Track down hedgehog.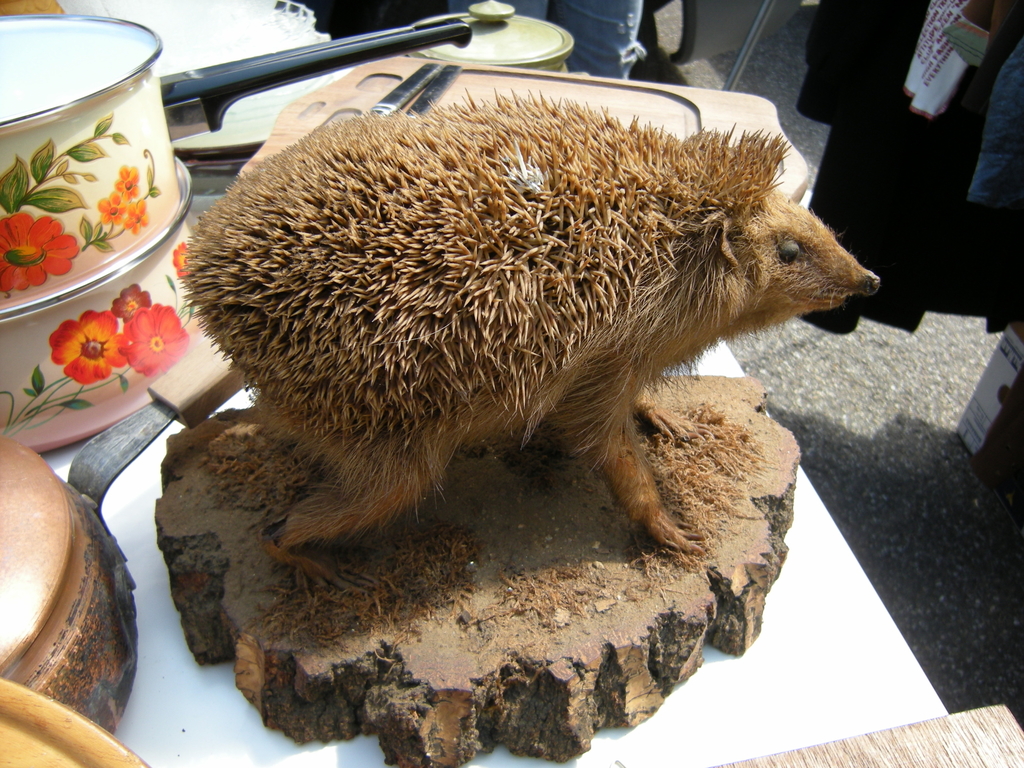
Tracked to box=[174, 82, 883, 600].
